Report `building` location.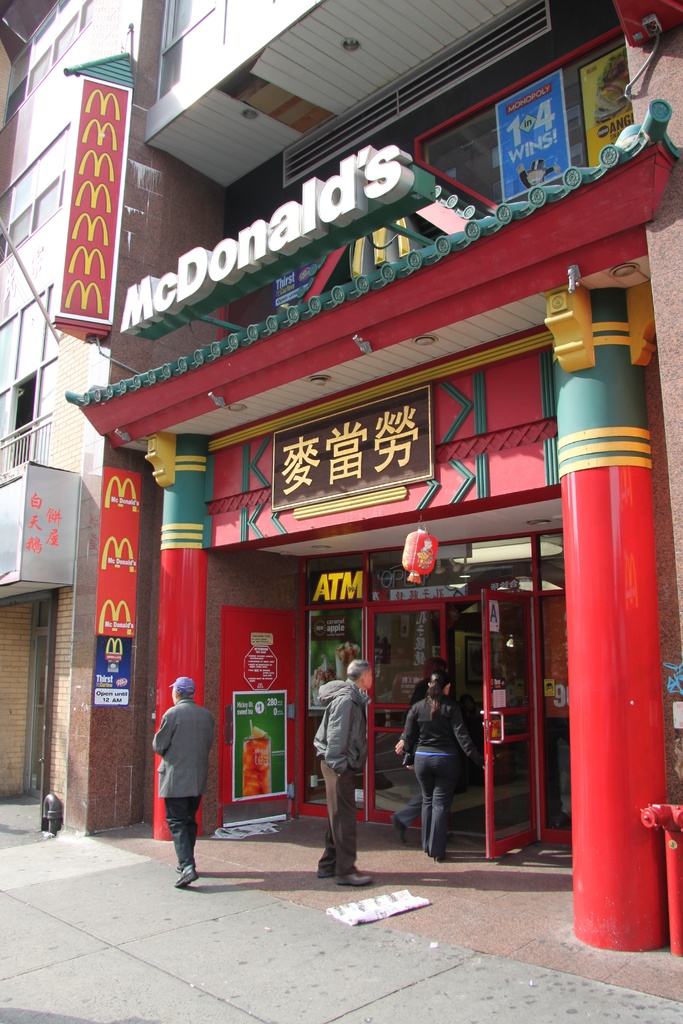
Report: crop(0, 0, 682, 934).
